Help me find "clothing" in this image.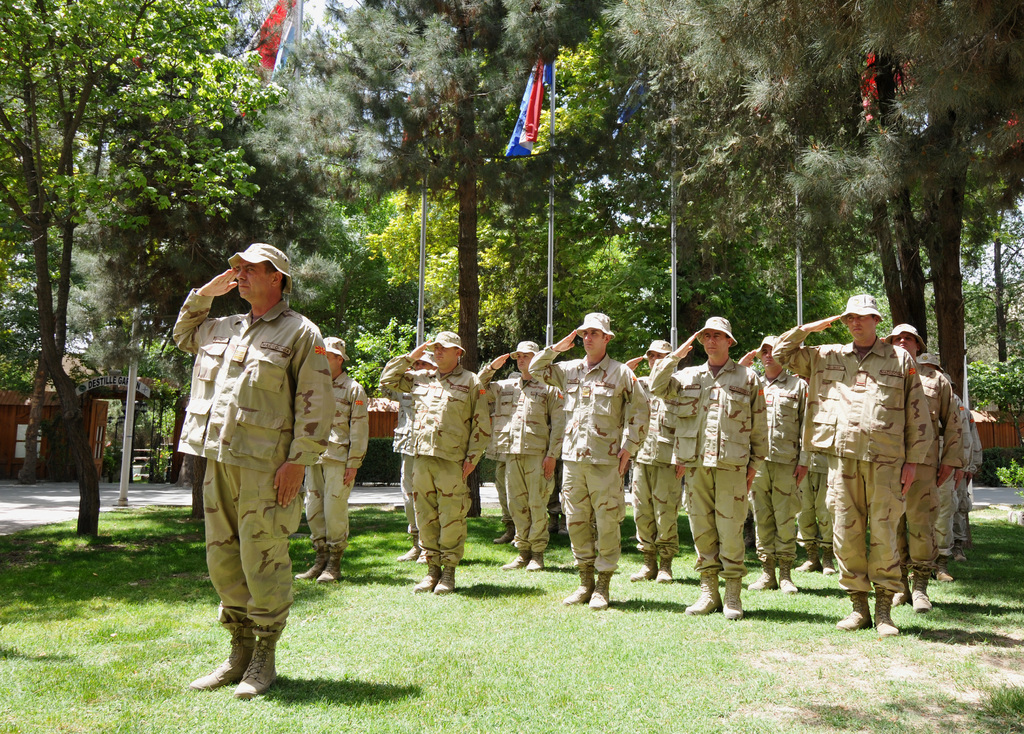
Found it: box(920, 409, 953, 550).
